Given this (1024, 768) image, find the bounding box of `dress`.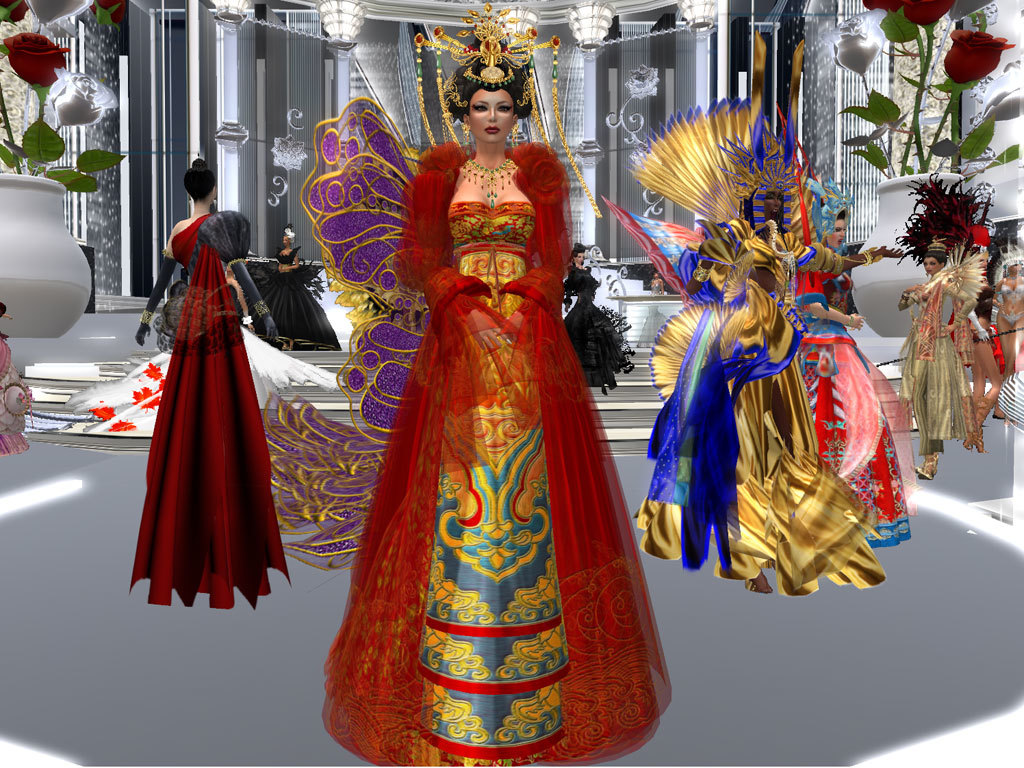
421:200:567:767.
